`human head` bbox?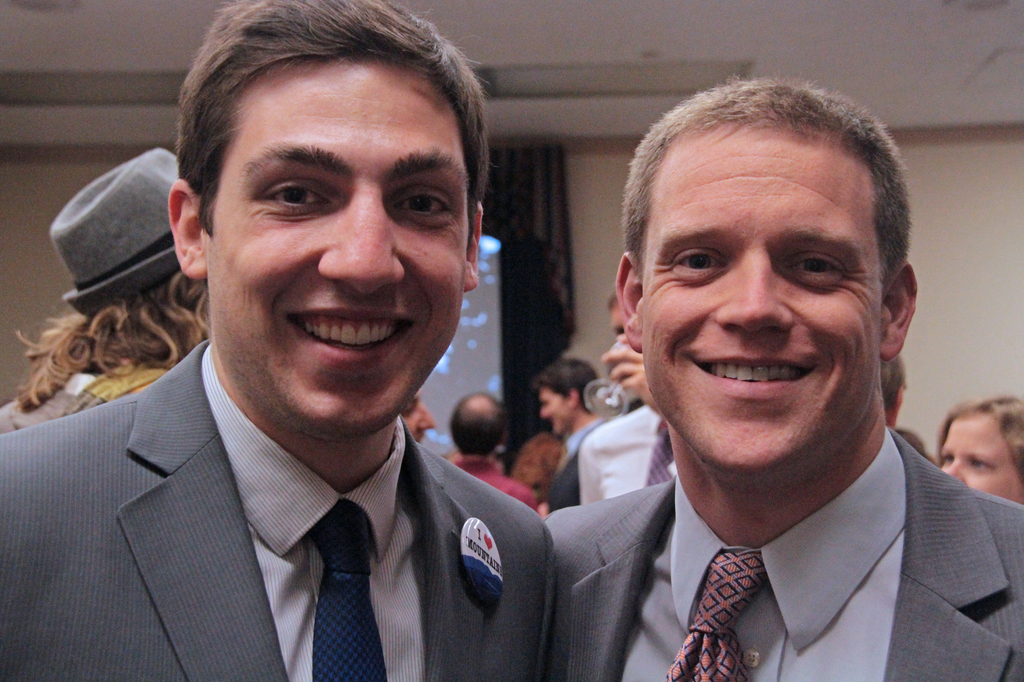
[x1=63, y1=145, x2=215, y2=322]
